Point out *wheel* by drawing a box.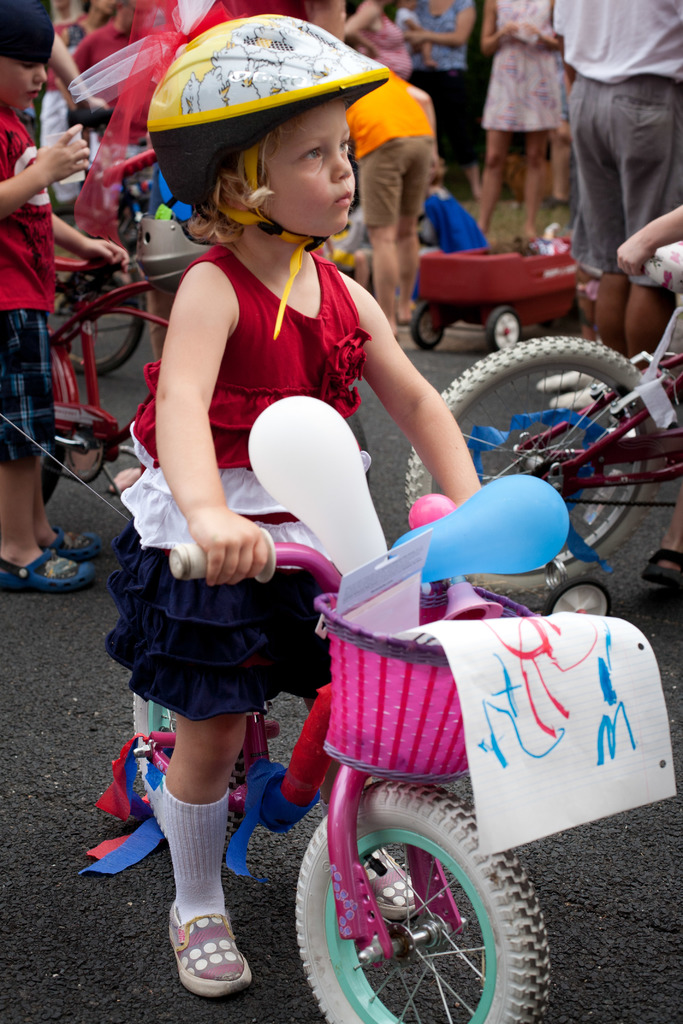
BBox(129, 687, 242, 847).
